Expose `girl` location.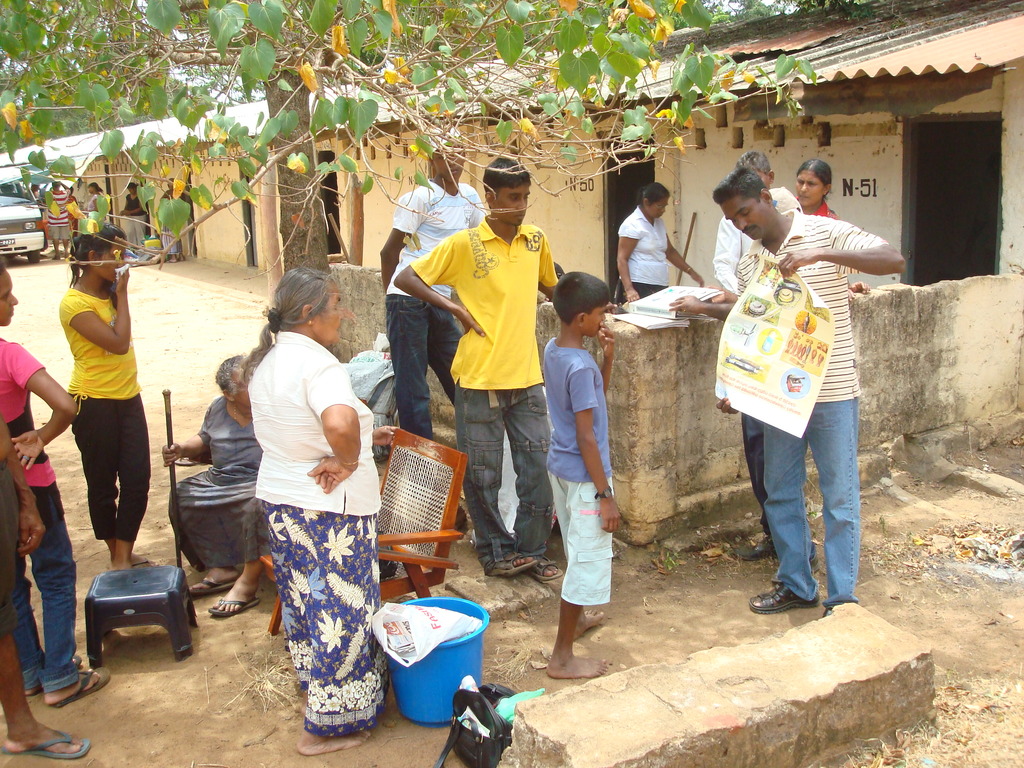
Exposed at 58/227/148/566.
